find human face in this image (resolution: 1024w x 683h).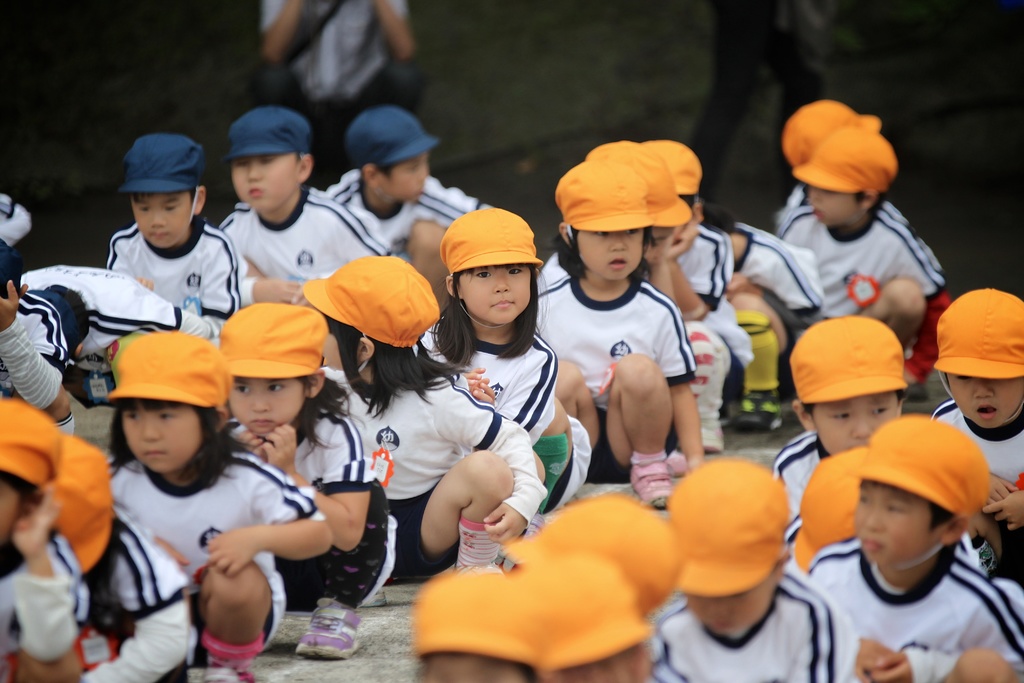
(left=813, top=390, right=897, bottom=450).
